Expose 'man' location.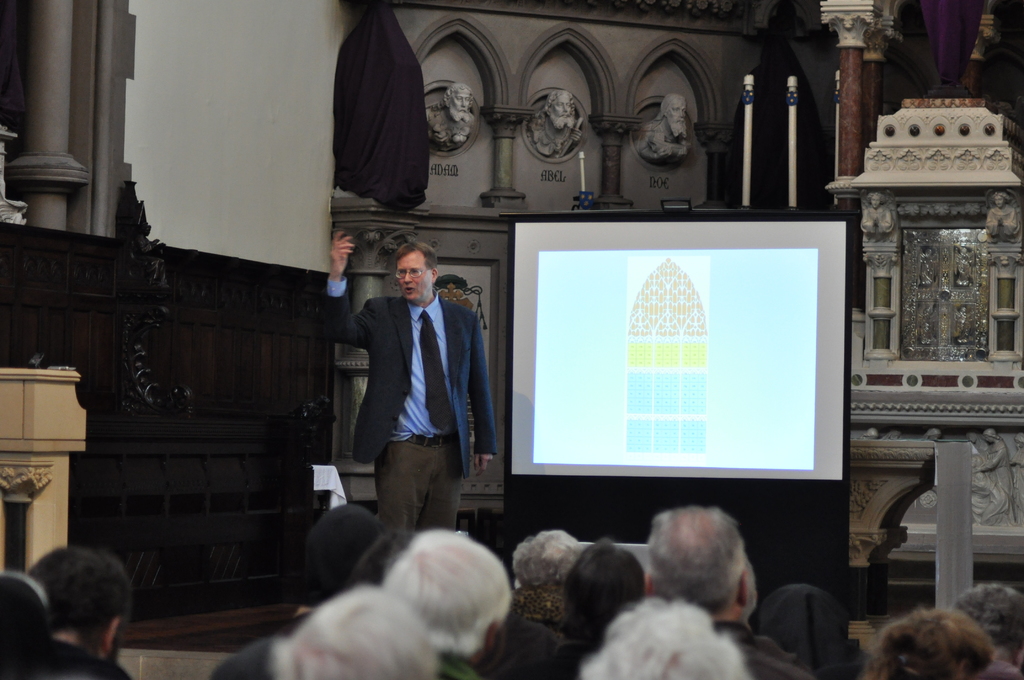
Exposed at {"left": 507, "top": 528, "right": 582, "bottom": 636}.
